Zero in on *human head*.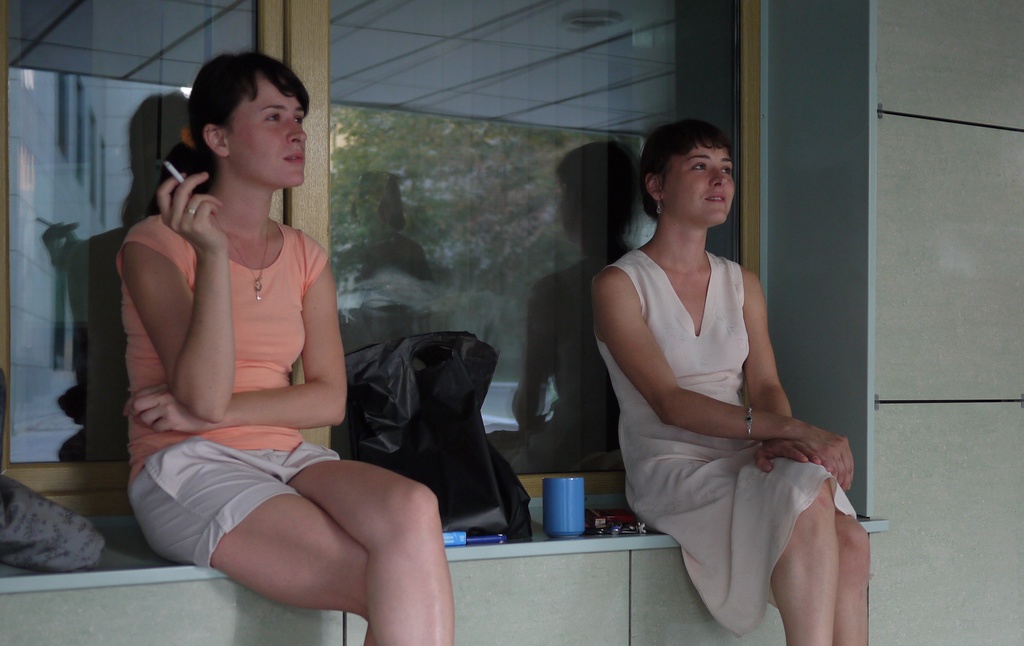
Zeroed in: 160:47:307:196.
